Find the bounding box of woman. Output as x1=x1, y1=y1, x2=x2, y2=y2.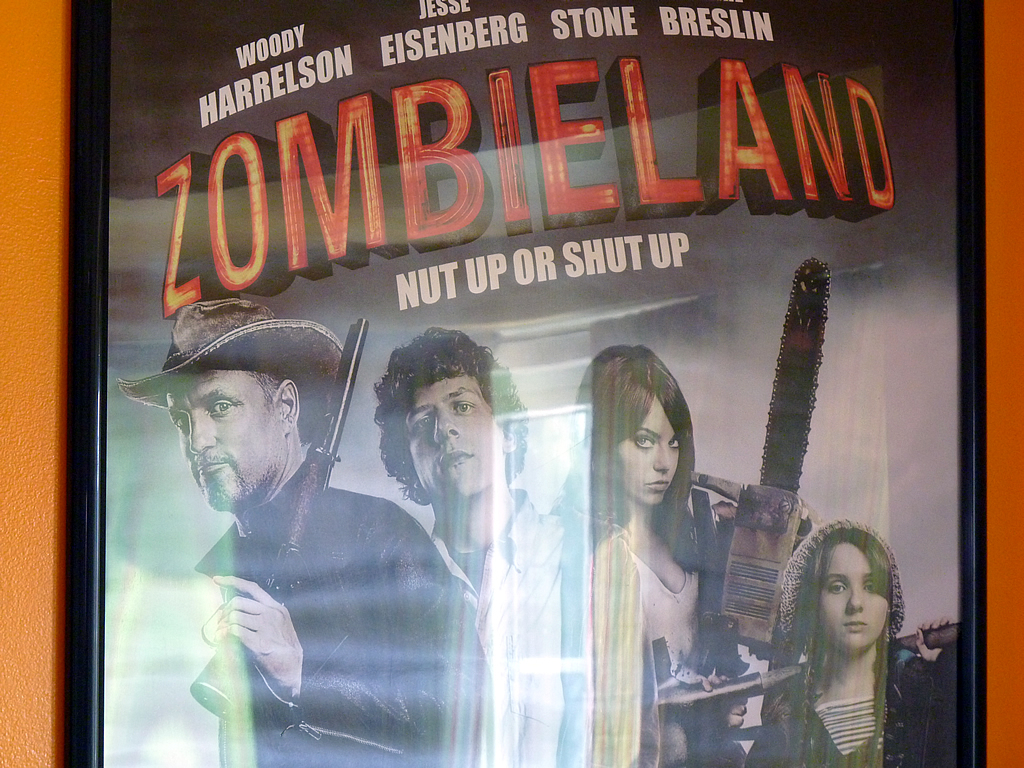
x1=553, y1=343, x2=750, y2=767.
